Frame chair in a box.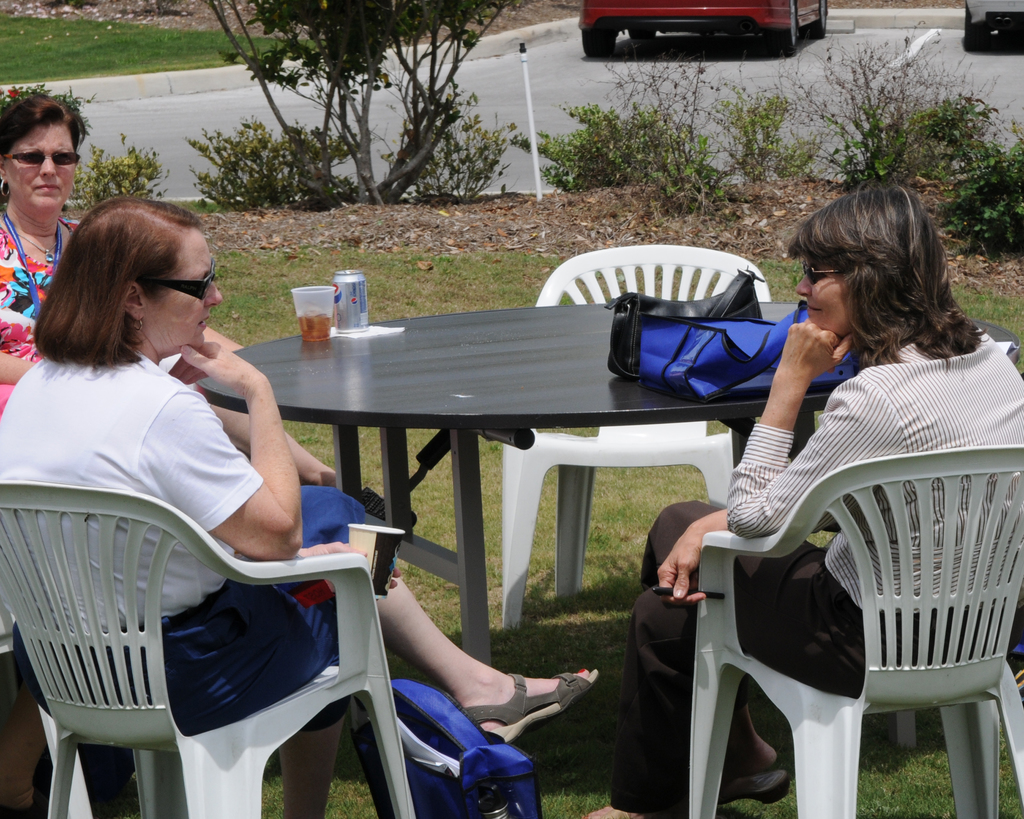
box=[502, 244, 773, 628].
